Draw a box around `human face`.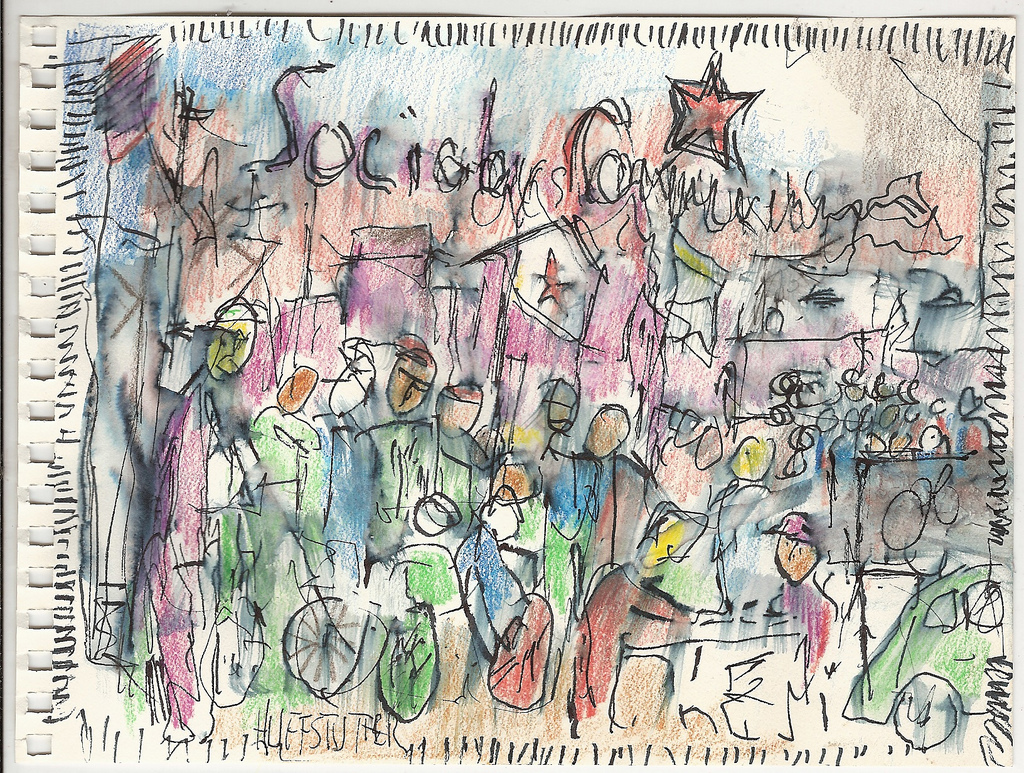
775/535/818/582.
